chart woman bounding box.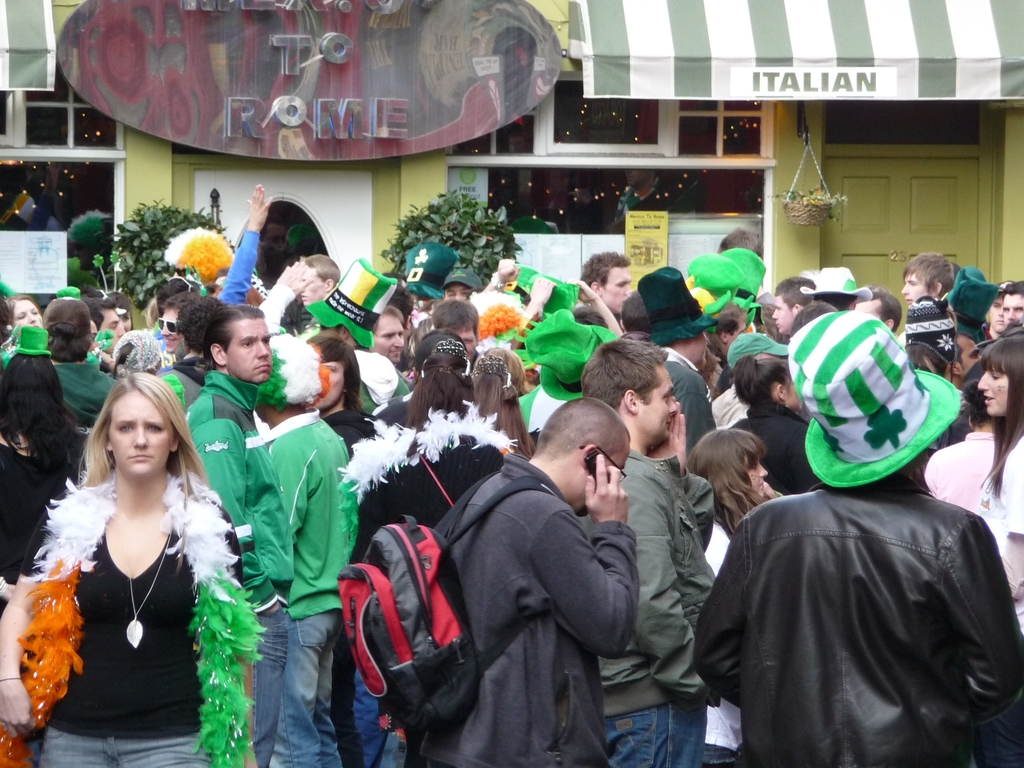
Charted: <region>0, 295, 45, 336</region>.
